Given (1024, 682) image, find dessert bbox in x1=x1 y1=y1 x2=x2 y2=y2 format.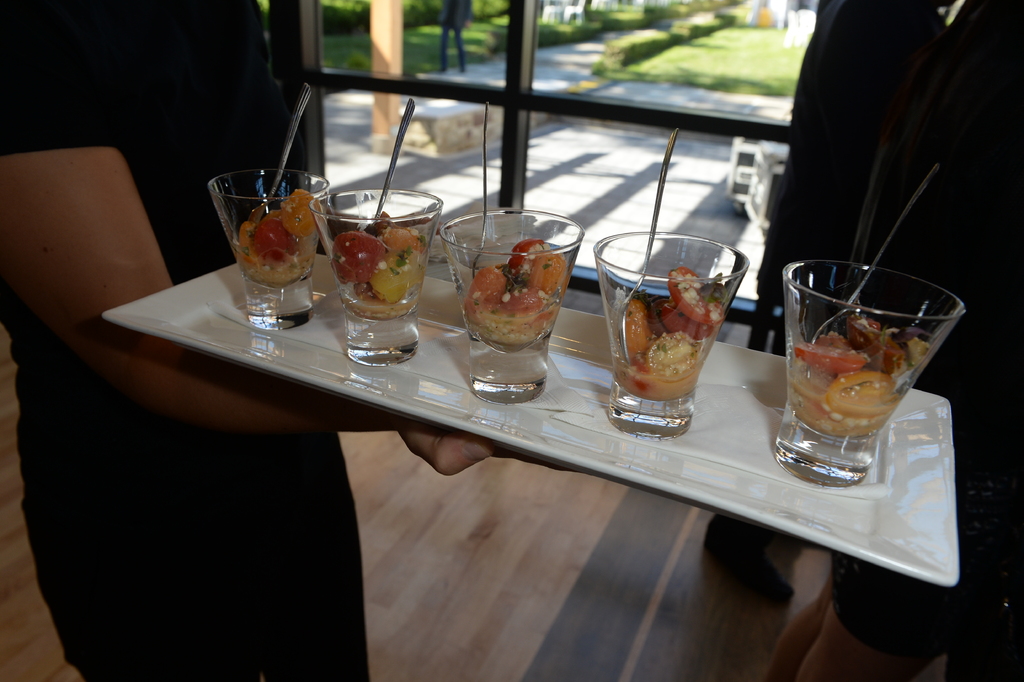
x1=785 y1=312 x2=915 y2=442.
